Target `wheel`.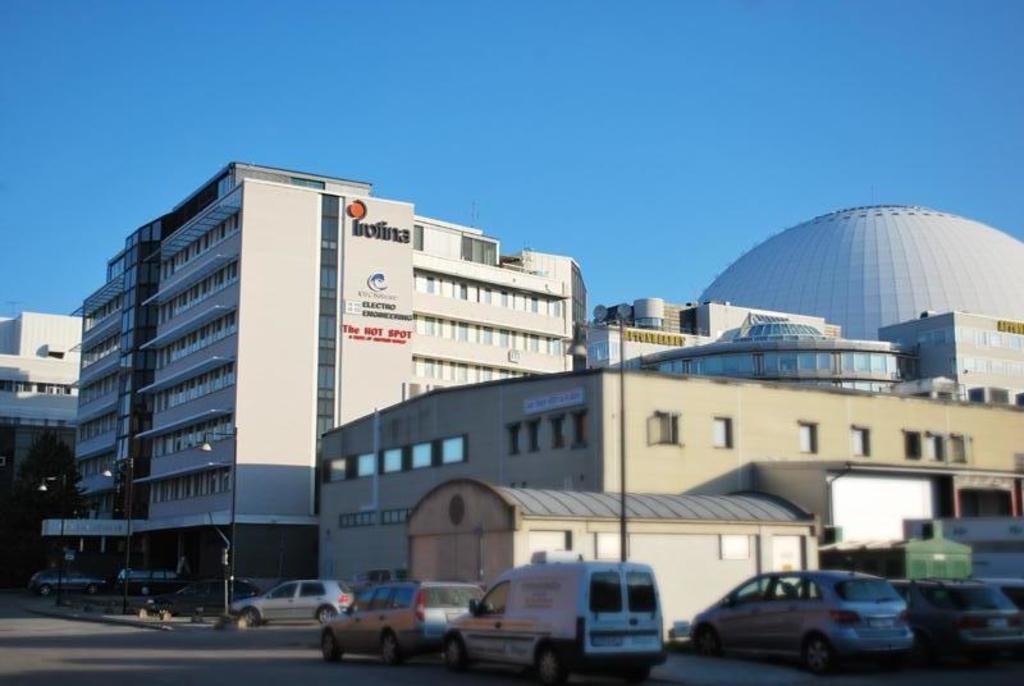
Target region: (left=805, top=640, right=831, bottom=674).
